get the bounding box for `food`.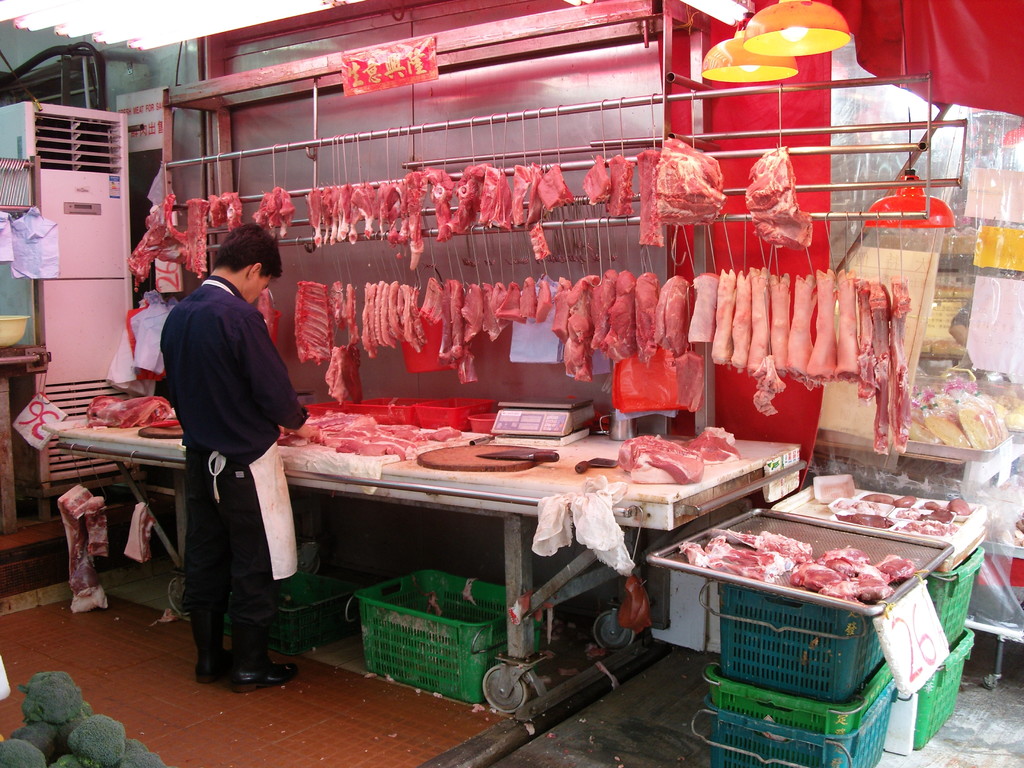
<region>692, 274, 721, 349</region>.
